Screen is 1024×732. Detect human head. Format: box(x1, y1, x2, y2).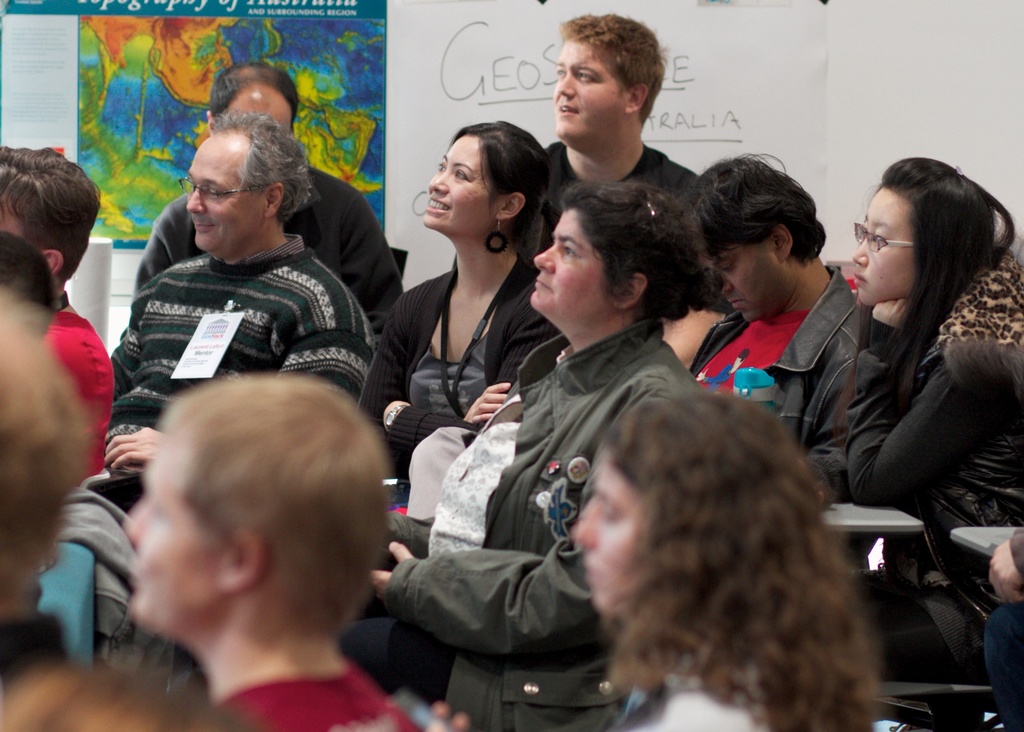
box(0, 318, 92, 606).
